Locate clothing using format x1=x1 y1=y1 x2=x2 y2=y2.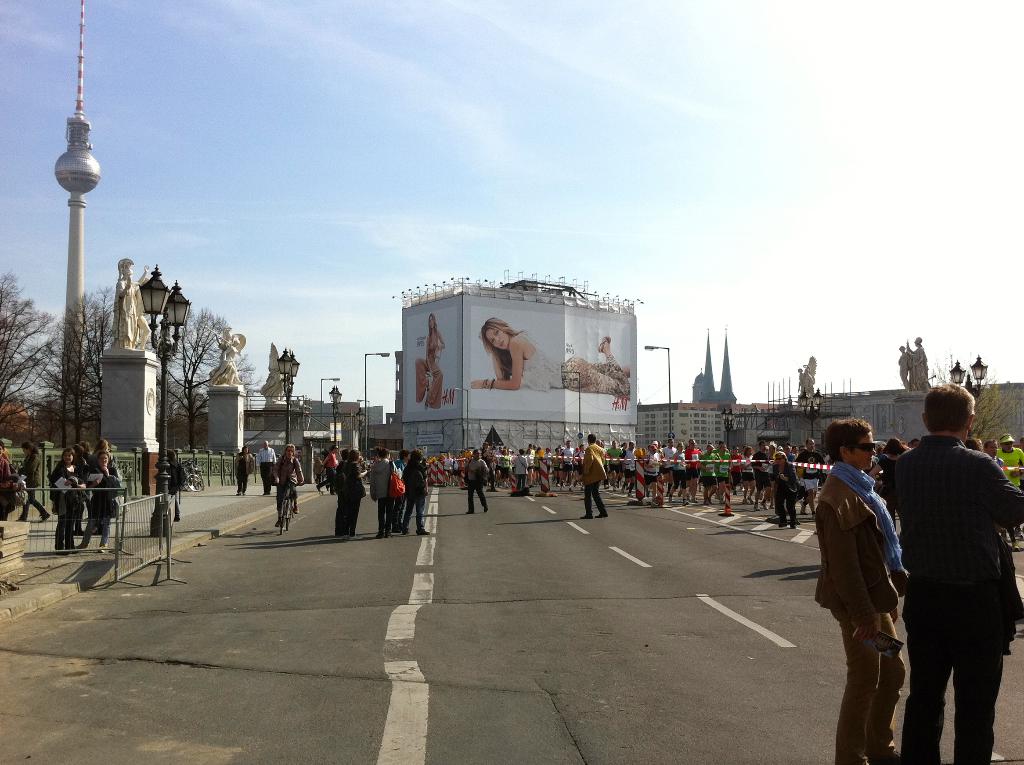
x1=269 y1=452 x2=305 y2=513.
